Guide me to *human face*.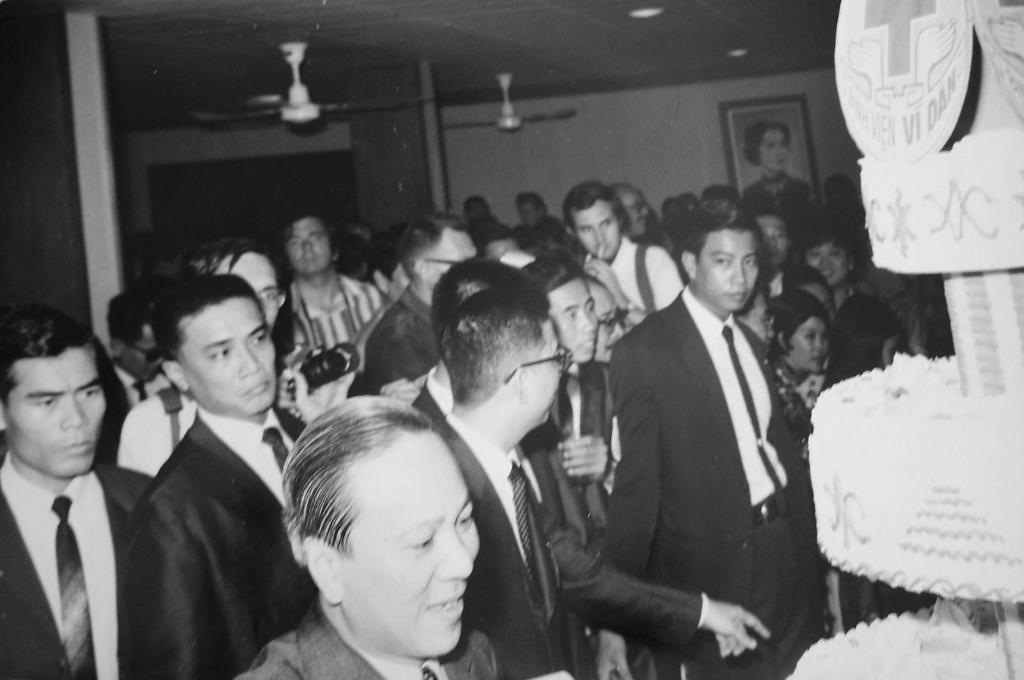
Guidance: (x1=594, y1=286, x2=627, y2=360).
